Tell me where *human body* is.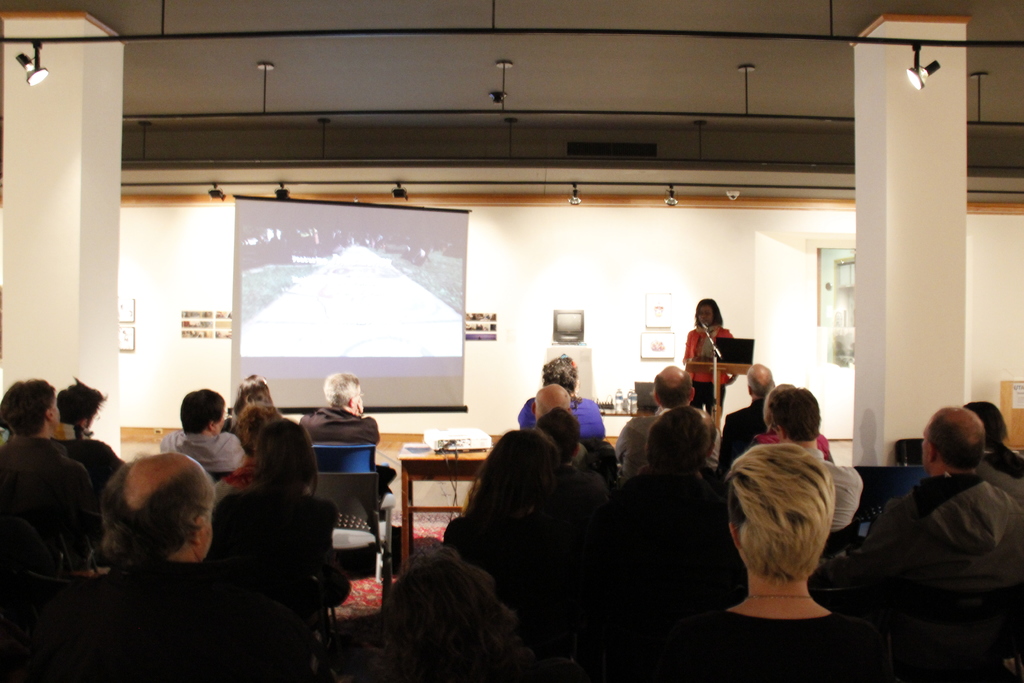
*human body* is at detection(986, 436, 1023, 473).
